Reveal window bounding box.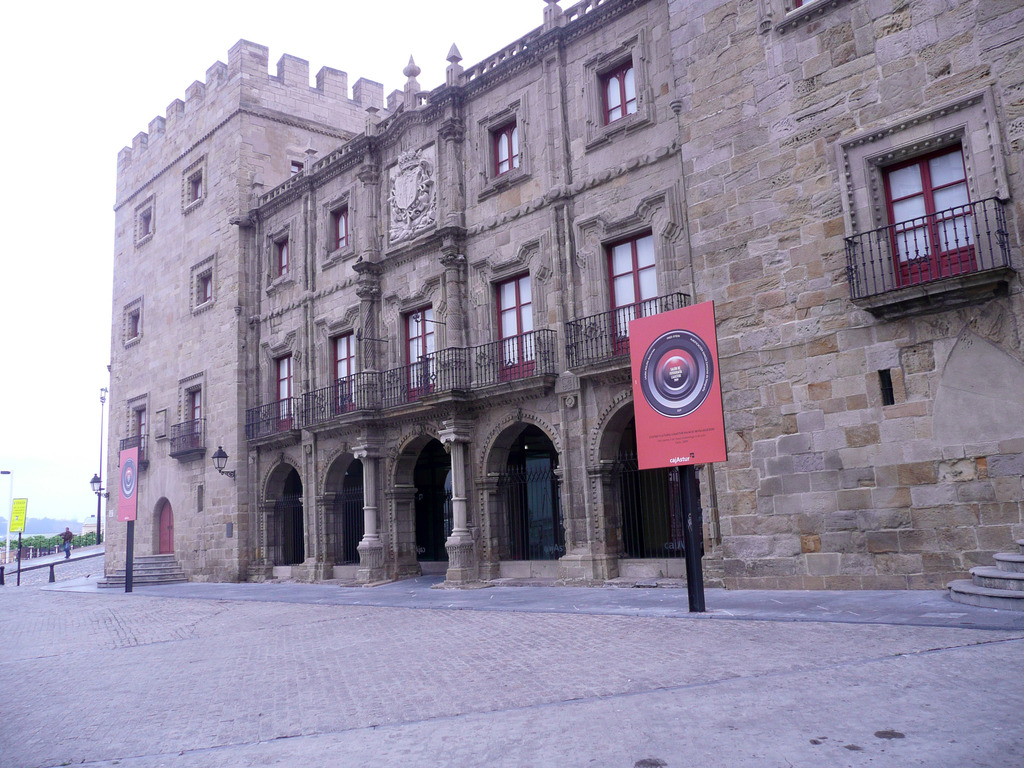
Revealed: {"x1": 189, "y1": 175, "x2": 204, "y2": 207}.
